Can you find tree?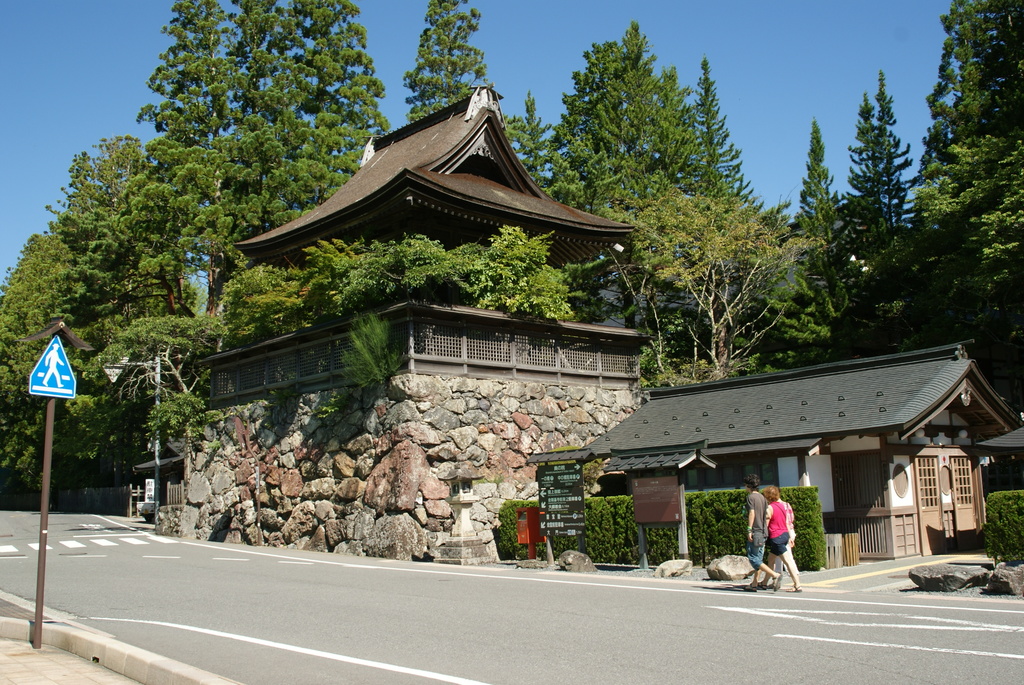
Yes, bounding box: Rect(404, 0, 495, 126).
